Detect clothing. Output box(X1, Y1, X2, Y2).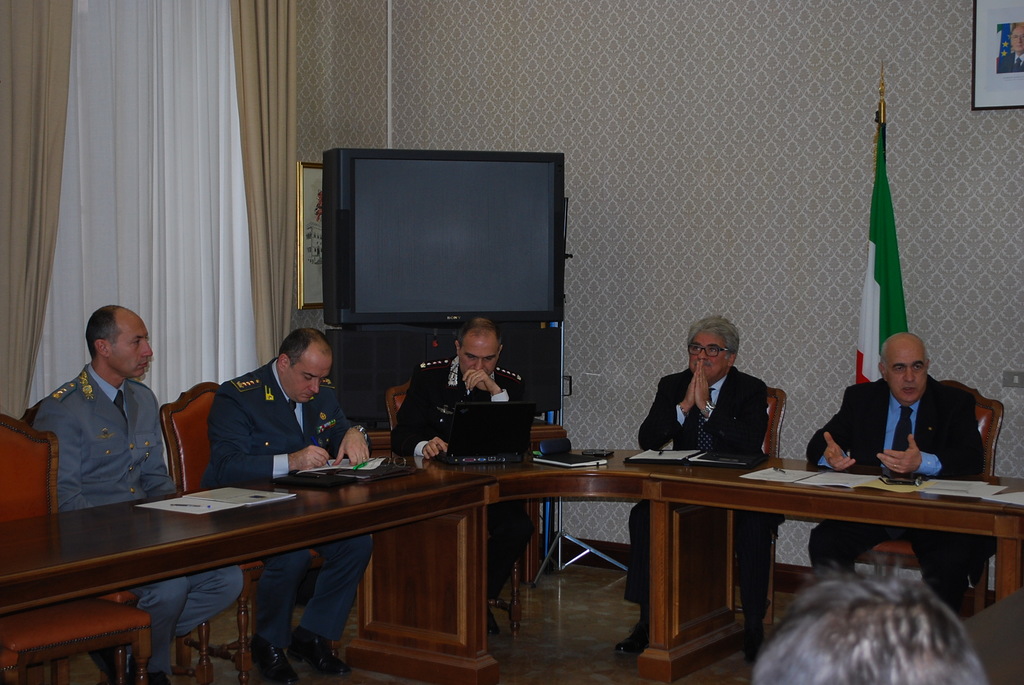
box(33, 365, 243, 673).
